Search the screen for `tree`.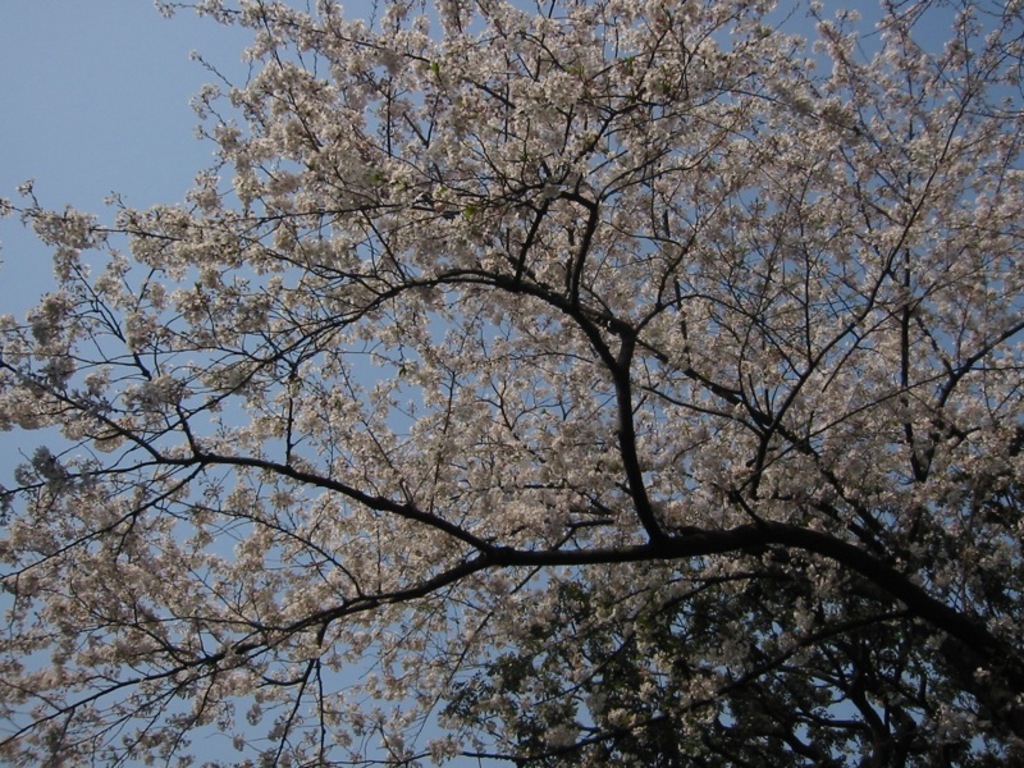
Found at [0, 0, 1023, 767].
